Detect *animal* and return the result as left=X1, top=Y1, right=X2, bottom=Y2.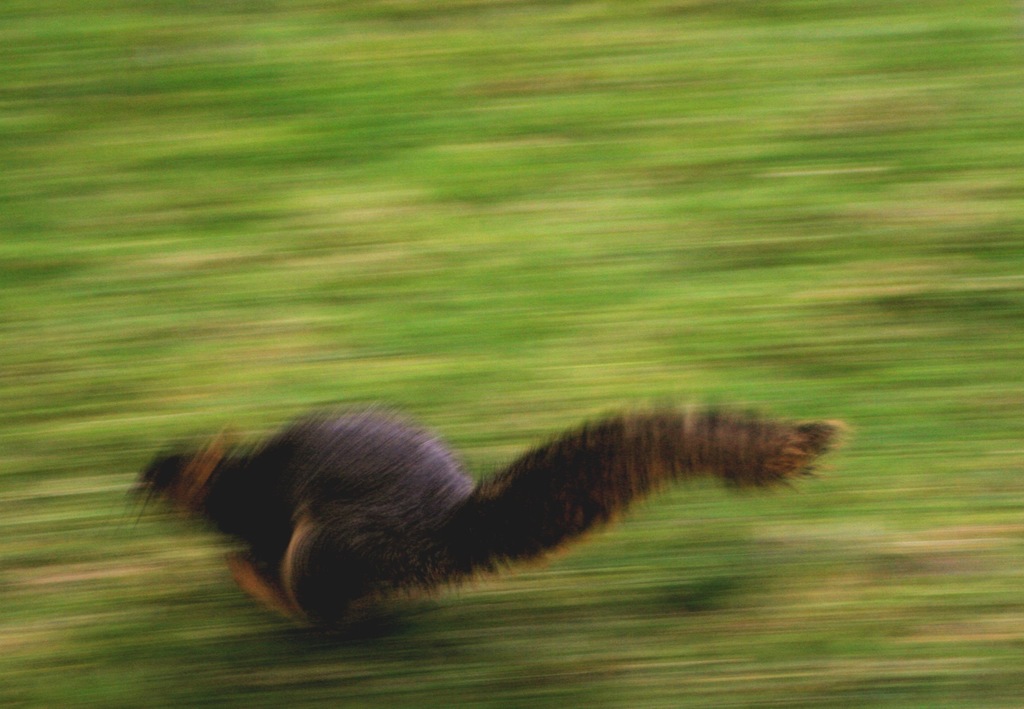
left=121, top=416, right=845, bottom=638.
